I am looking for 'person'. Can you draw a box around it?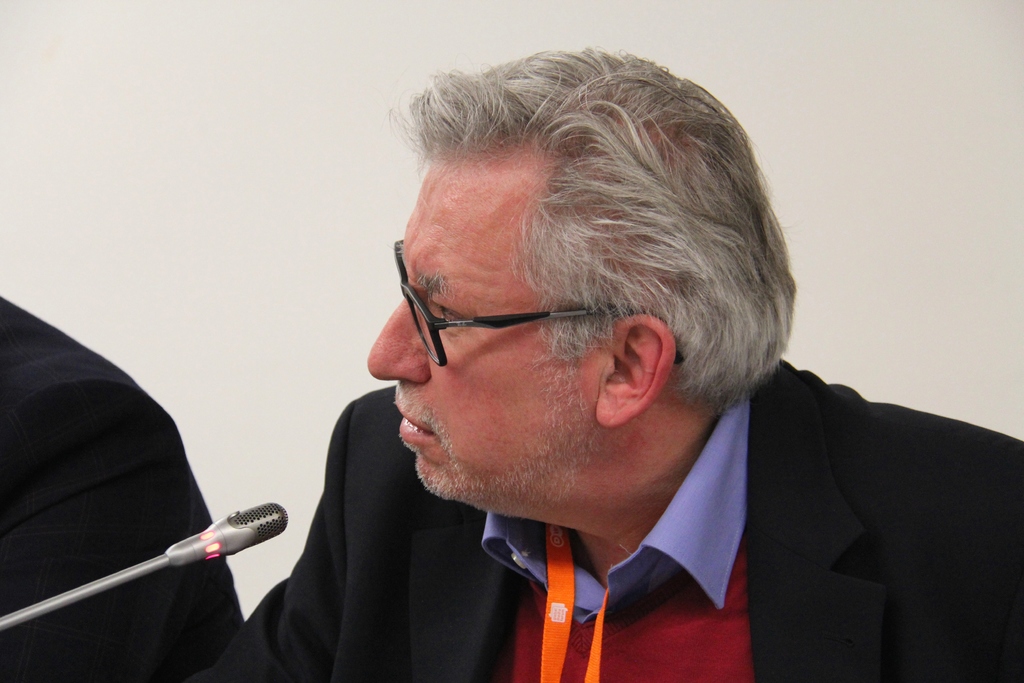
Sure, the bounding box is [0,298,246,682].
